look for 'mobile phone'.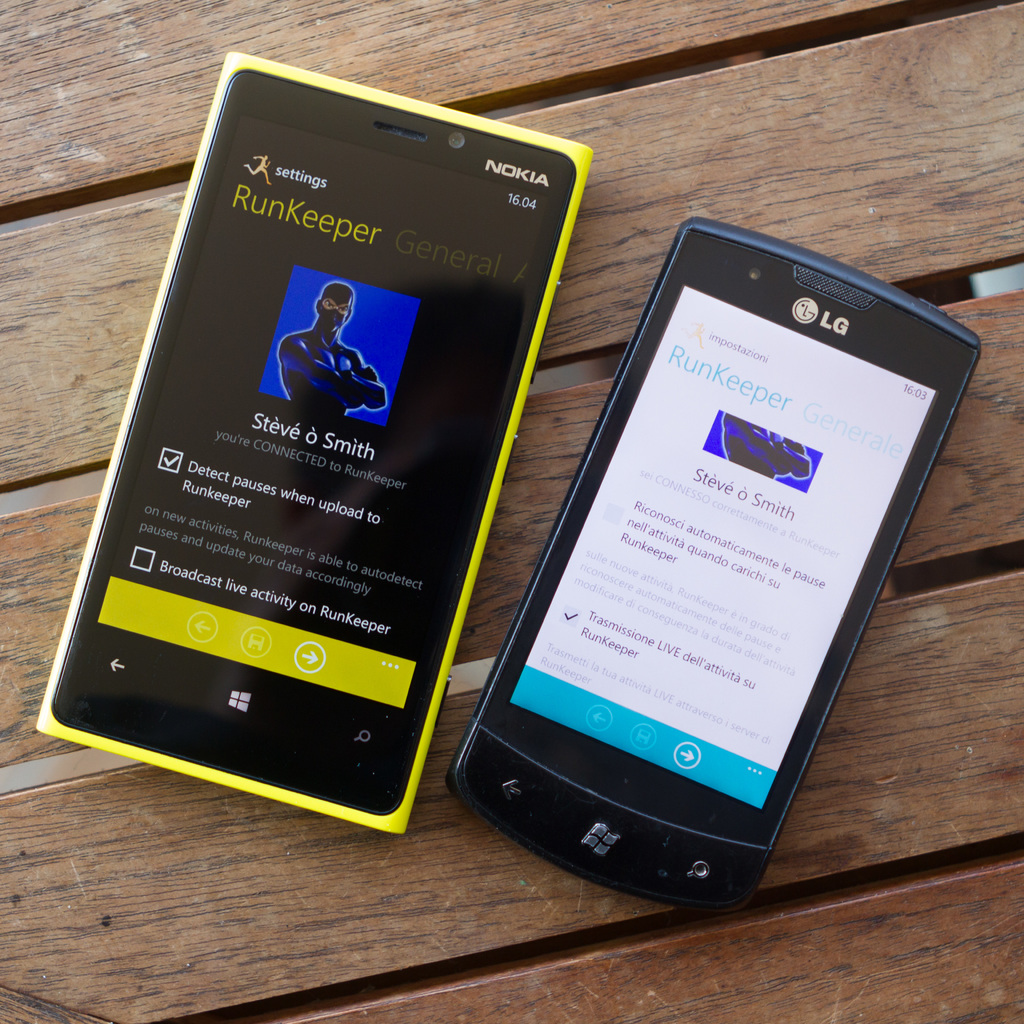
Found: left=442, top=232, right=995, bottom=916.
